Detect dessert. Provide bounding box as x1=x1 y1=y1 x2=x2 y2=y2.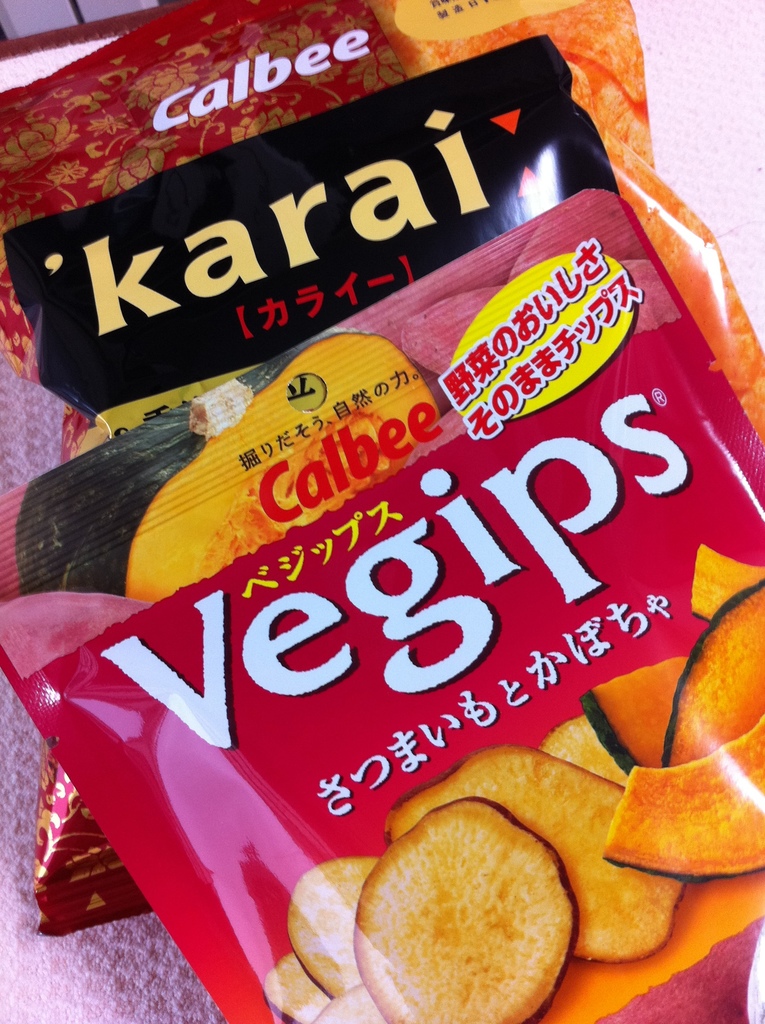
x1=6 y1=593 x2=163 y2=678.
